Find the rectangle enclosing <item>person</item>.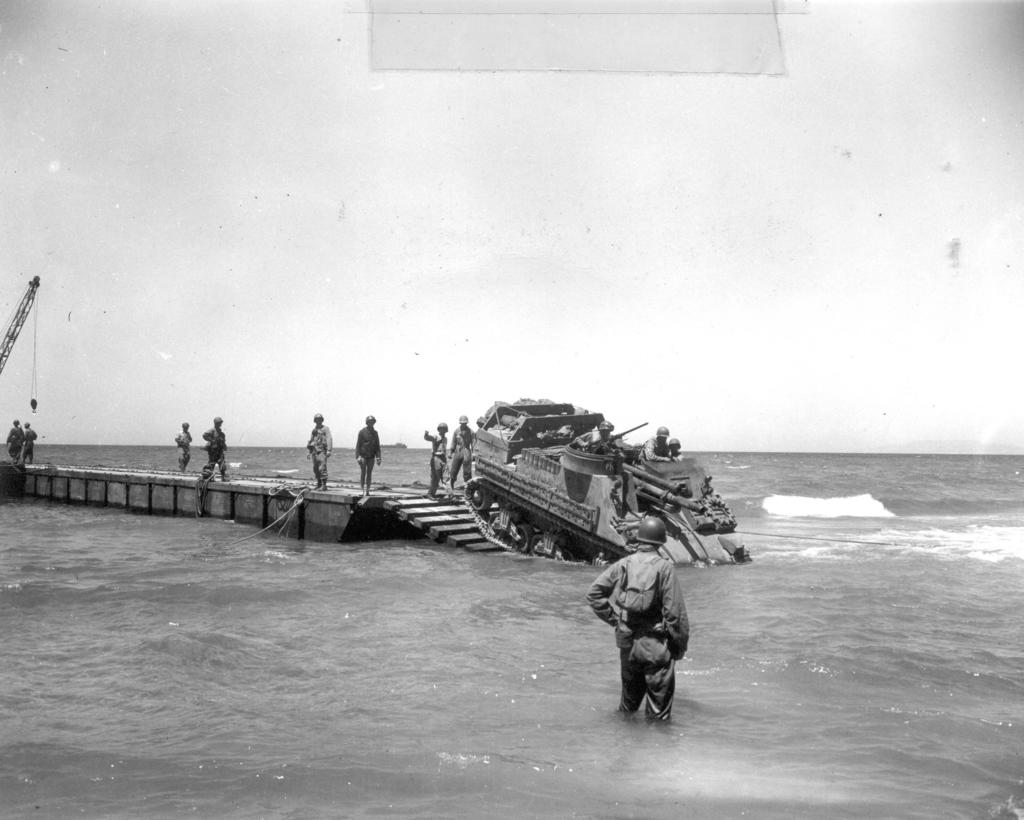
[201,416,231,482].
